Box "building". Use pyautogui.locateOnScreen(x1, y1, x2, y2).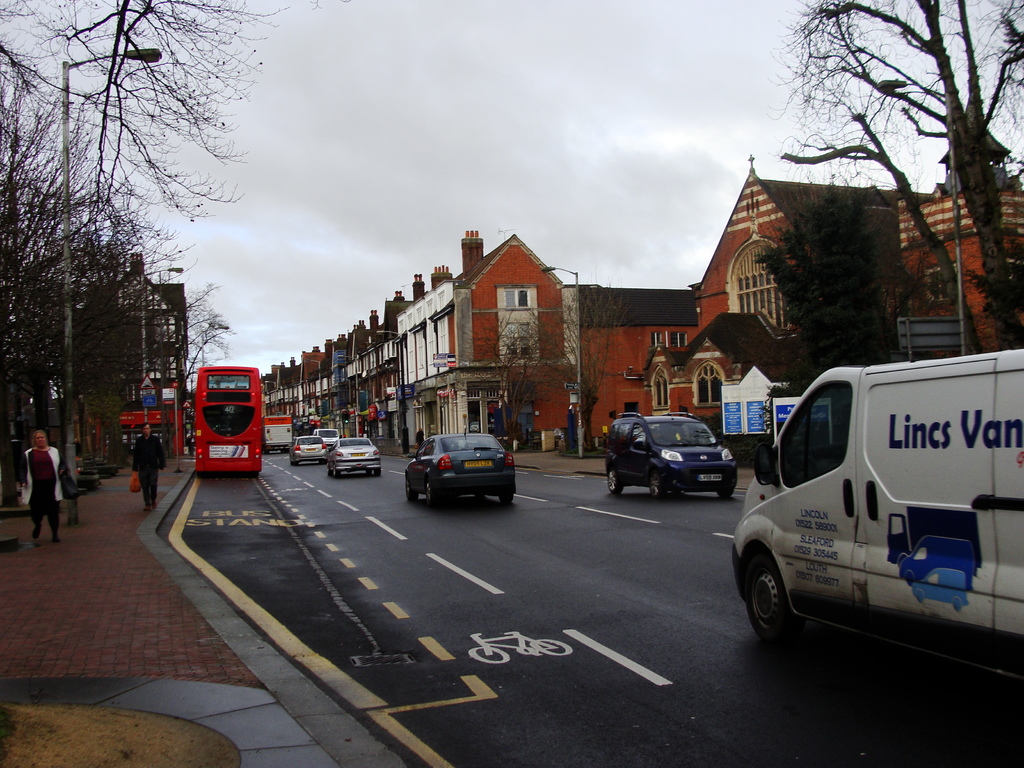
pyautogui.locateOnScreen(83, 252, 189, 465).
